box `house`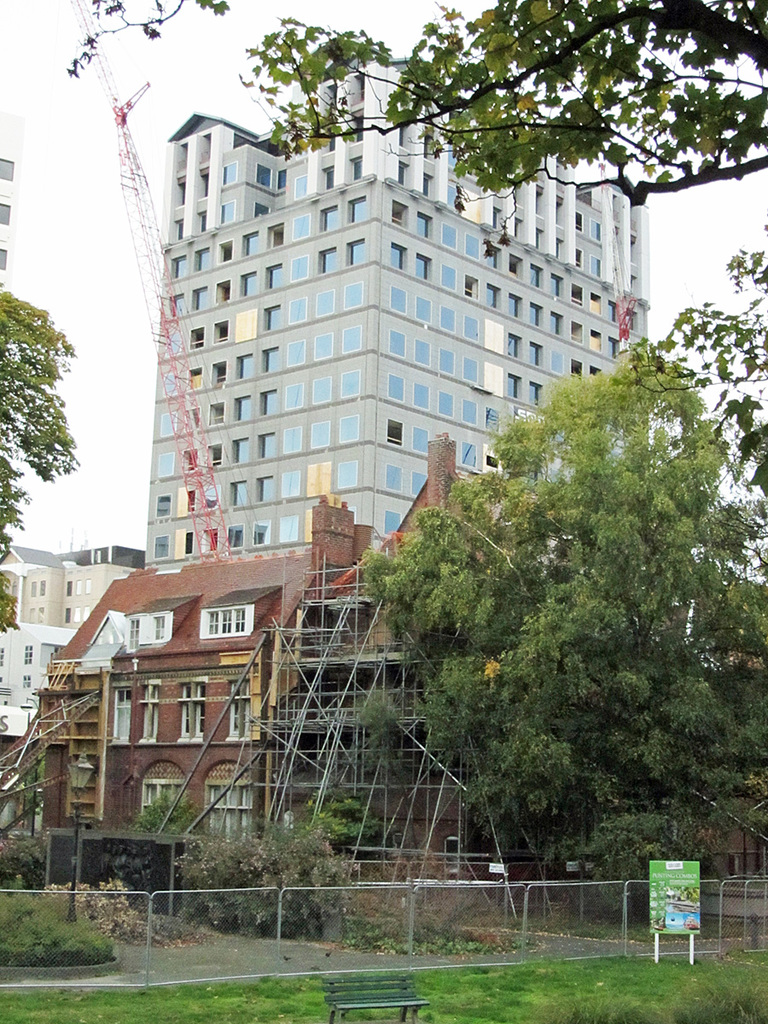
18/515/353/869
